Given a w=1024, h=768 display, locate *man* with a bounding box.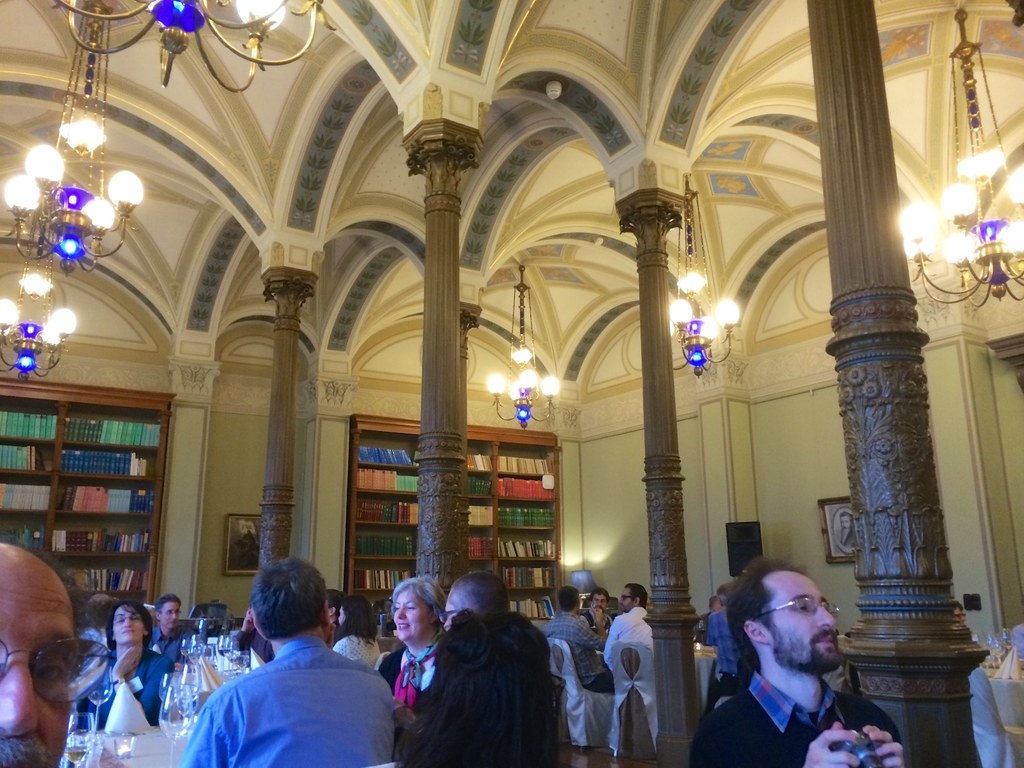
Located: bbox=[606, 584, 659, 644].
